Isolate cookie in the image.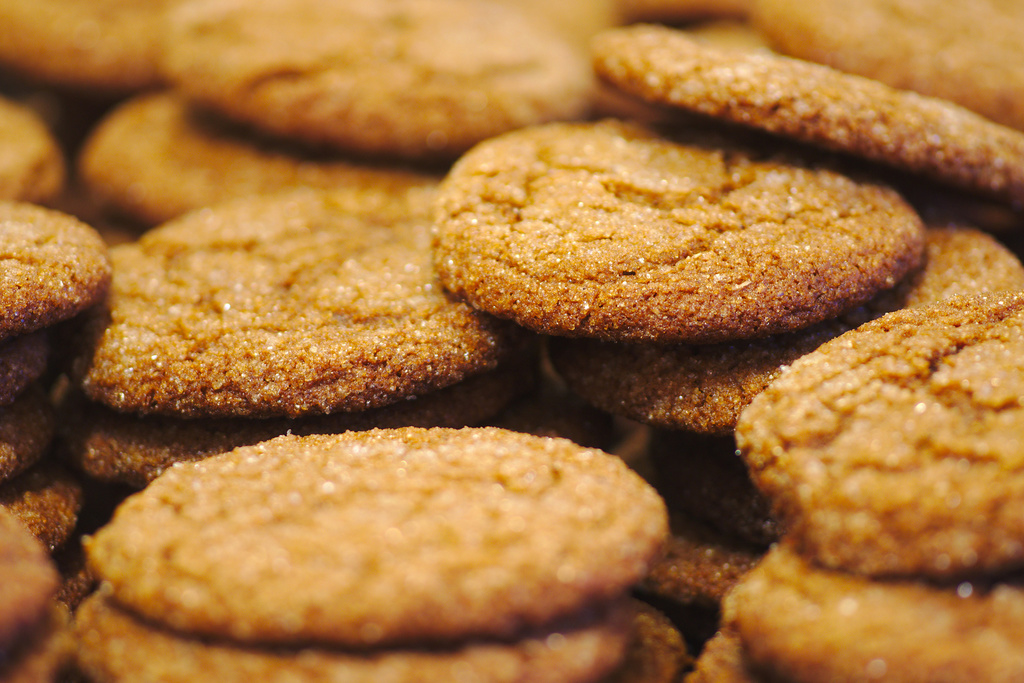
Isolated region: bbox=(73, 426, 665, 641).
